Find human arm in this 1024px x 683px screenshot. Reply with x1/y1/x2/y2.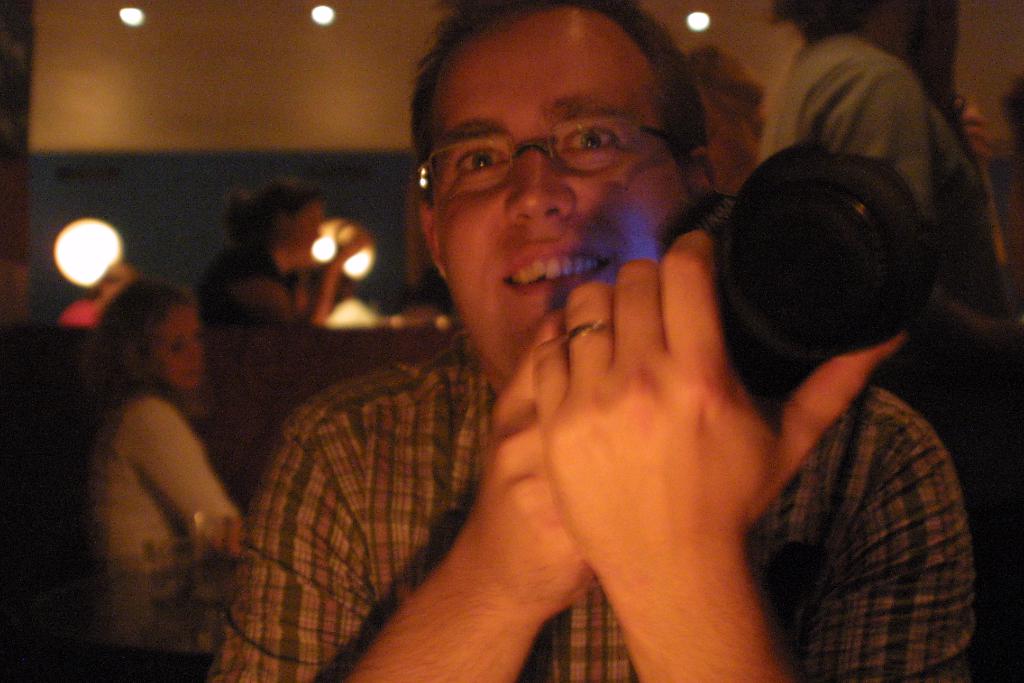
334/315/606/682.
